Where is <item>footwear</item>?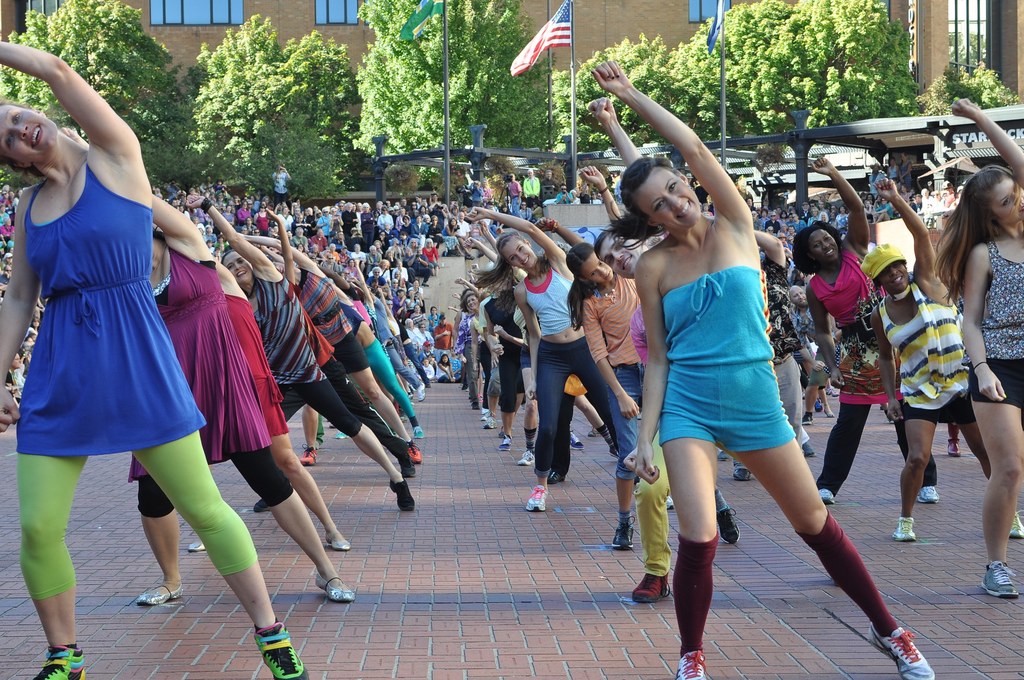
(30,636,89,679).
